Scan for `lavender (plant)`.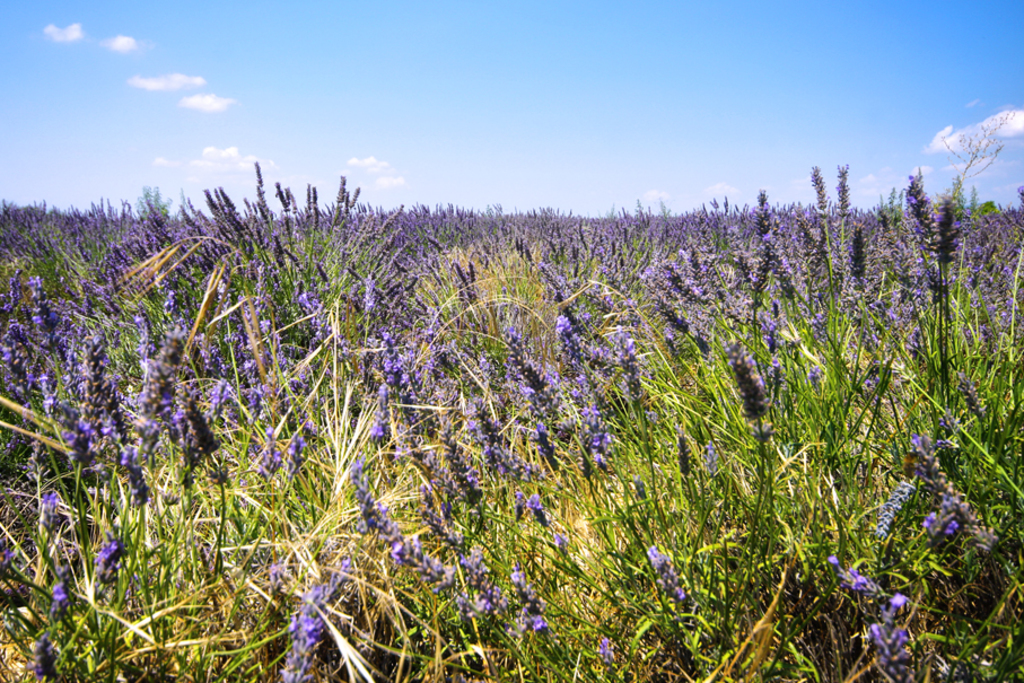
Scan result: rect(653, 299, 702, 352).
